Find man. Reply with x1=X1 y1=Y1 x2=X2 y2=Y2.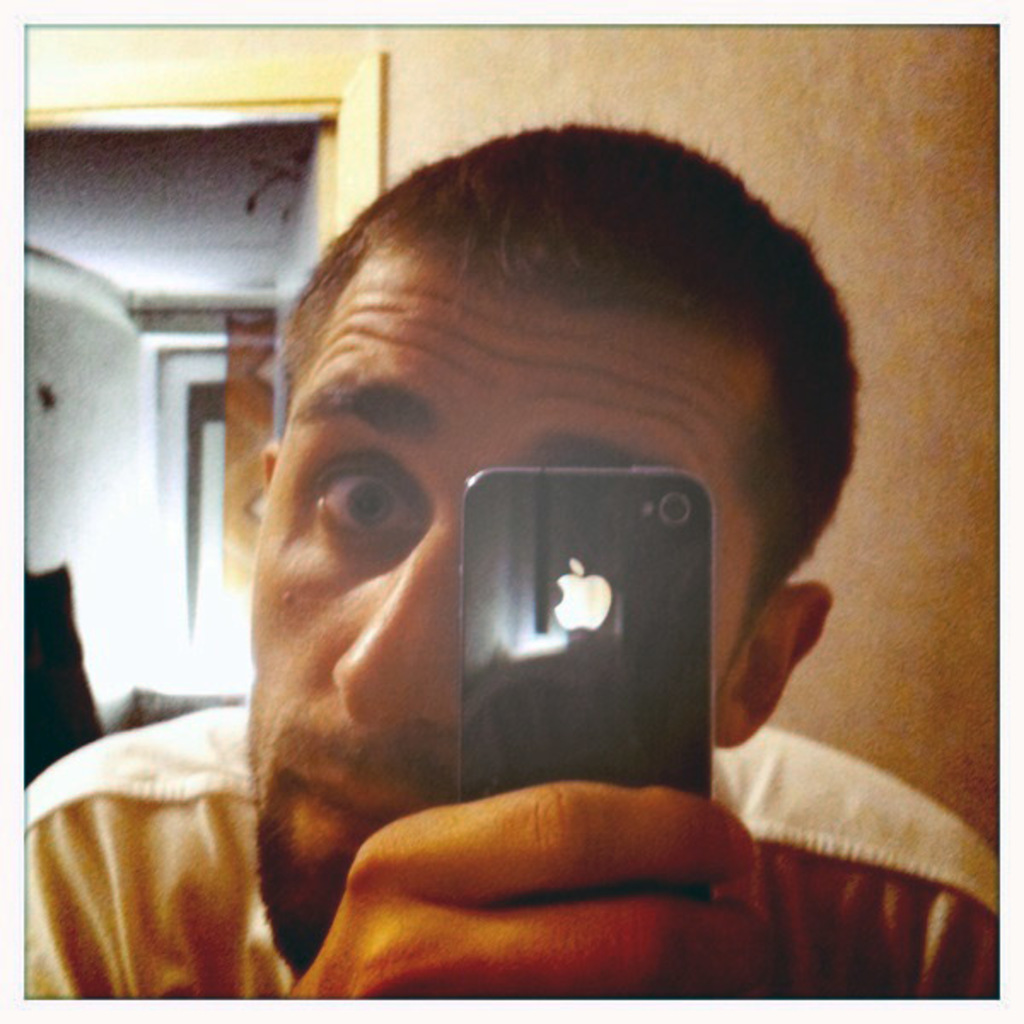
x1=22 y1=104 x2=1000 y2=1002.
